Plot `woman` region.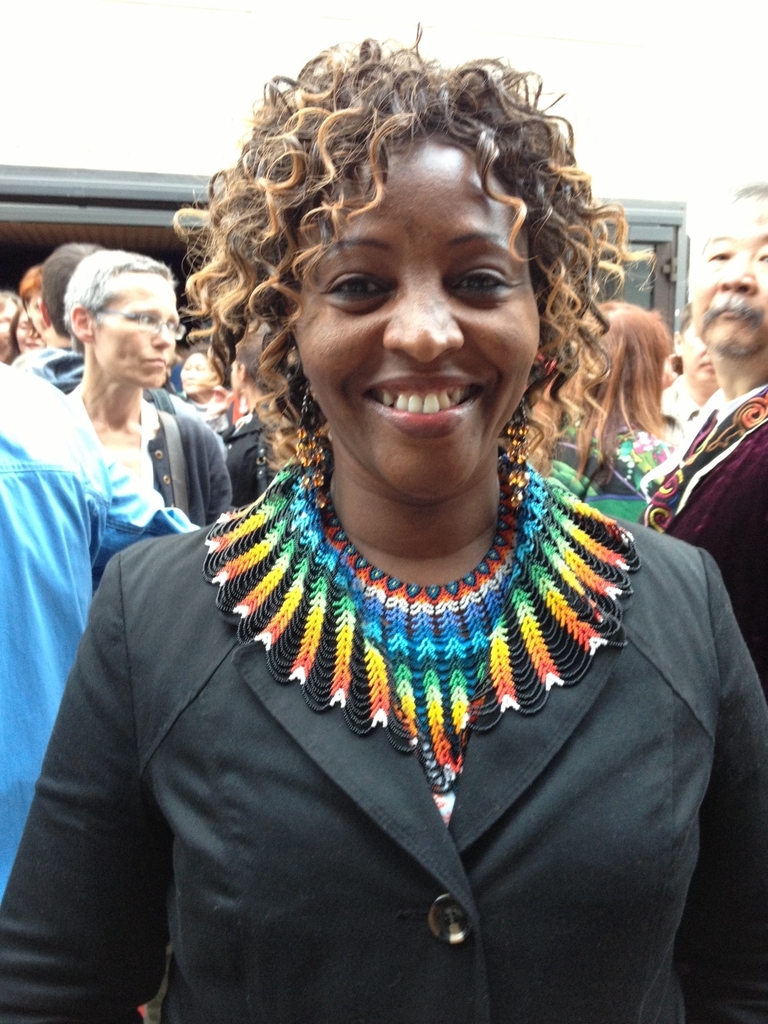
Plotted at 137 92 727 1023.
